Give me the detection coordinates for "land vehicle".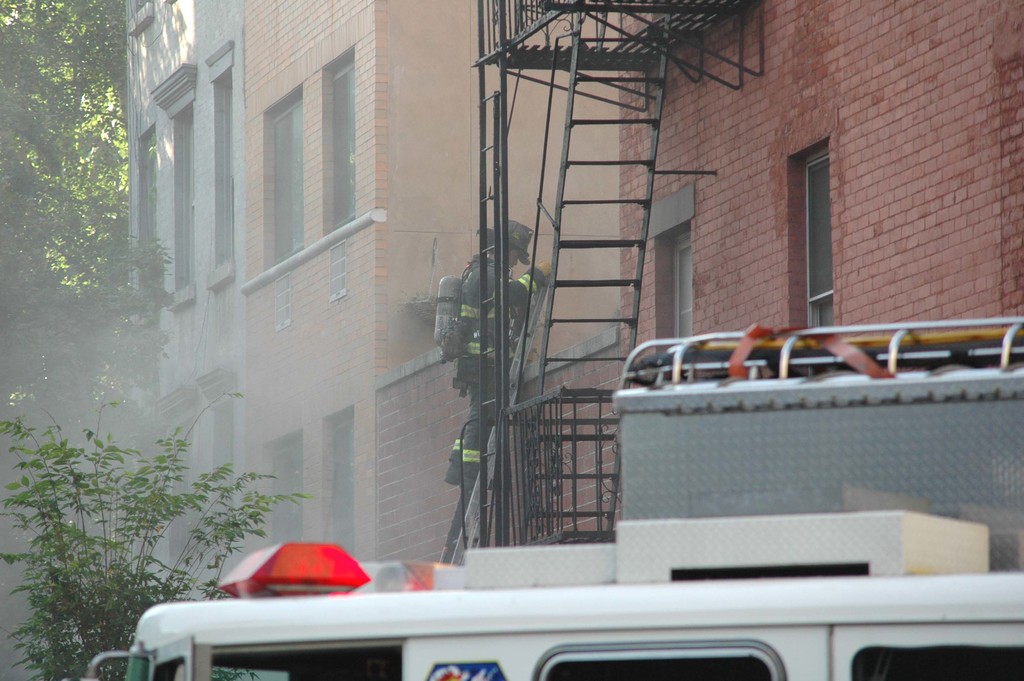
83,511,1023,680.
